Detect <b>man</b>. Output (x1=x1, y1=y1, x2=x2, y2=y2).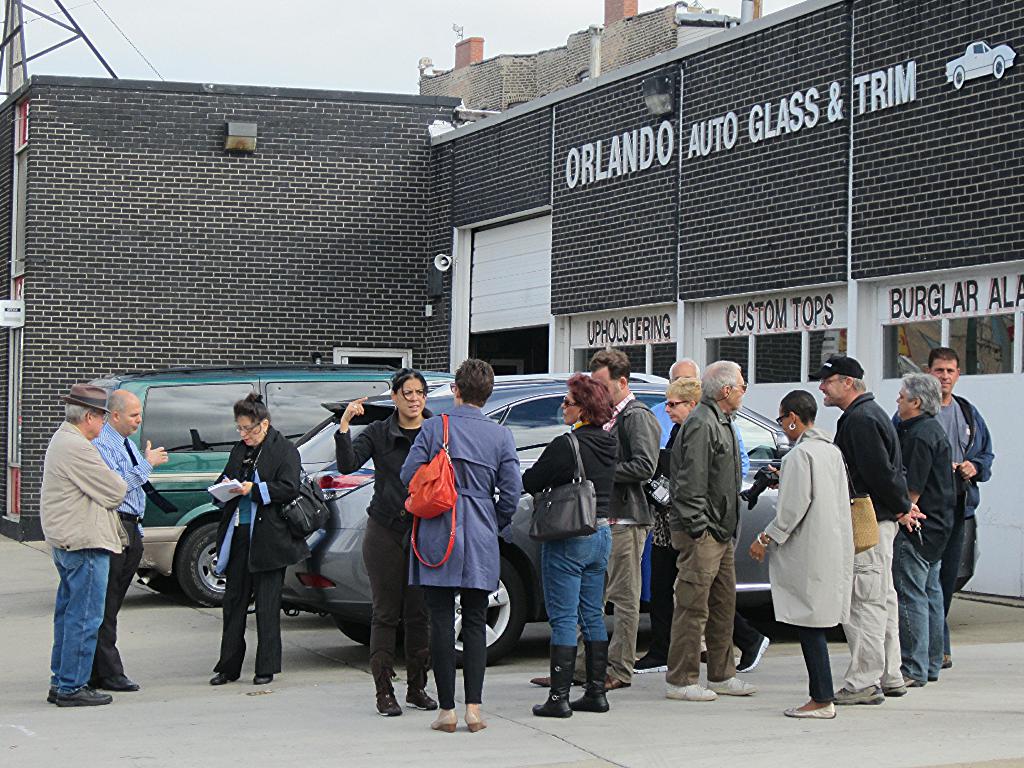
(x1=660, y1=358, x2=753, y2=708).
